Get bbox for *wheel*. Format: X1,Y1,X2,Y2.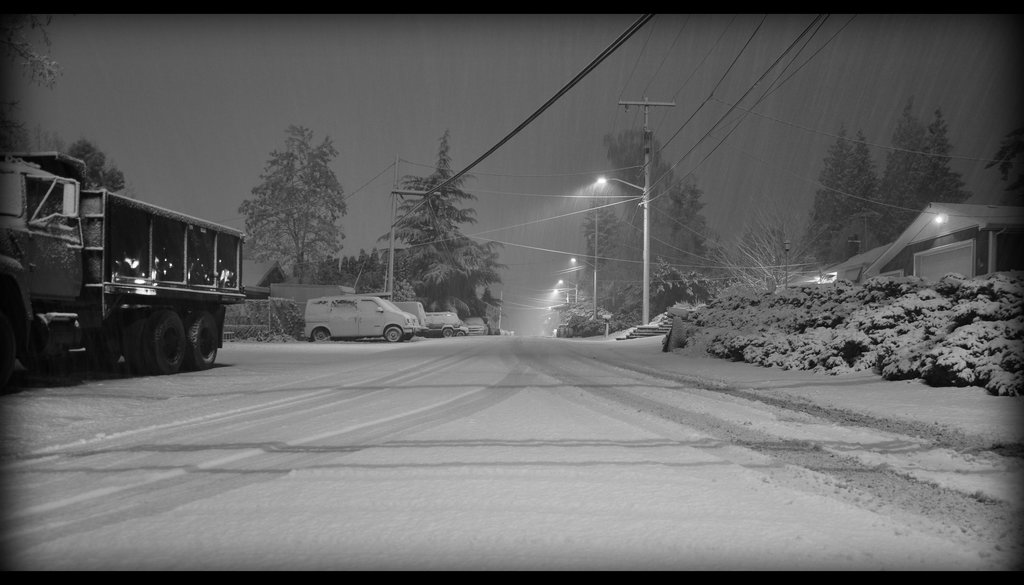
148,310,185,374.
